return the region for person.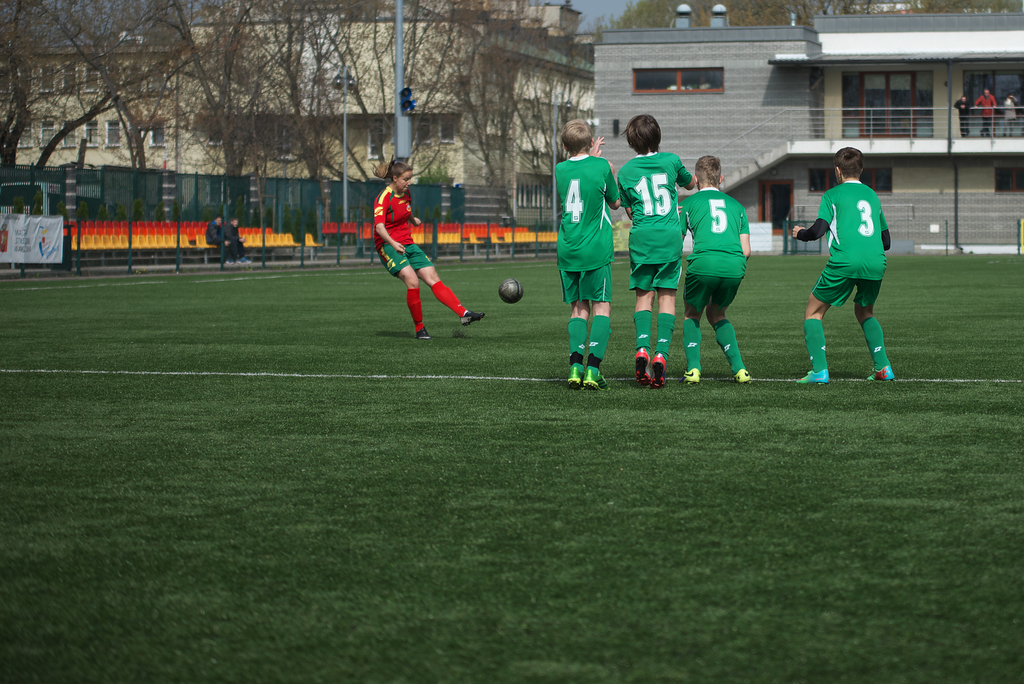
970,88,999,138.
